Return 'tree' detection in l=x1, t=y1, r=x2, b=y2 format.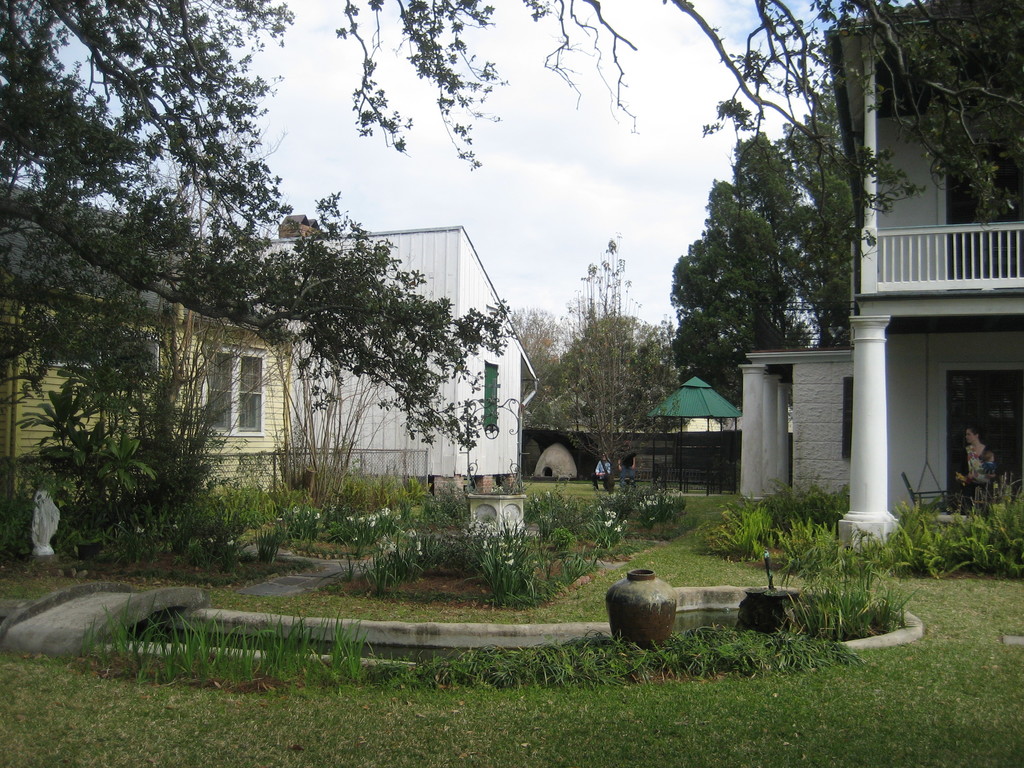
l=0, t=0, r=518, b=515.
